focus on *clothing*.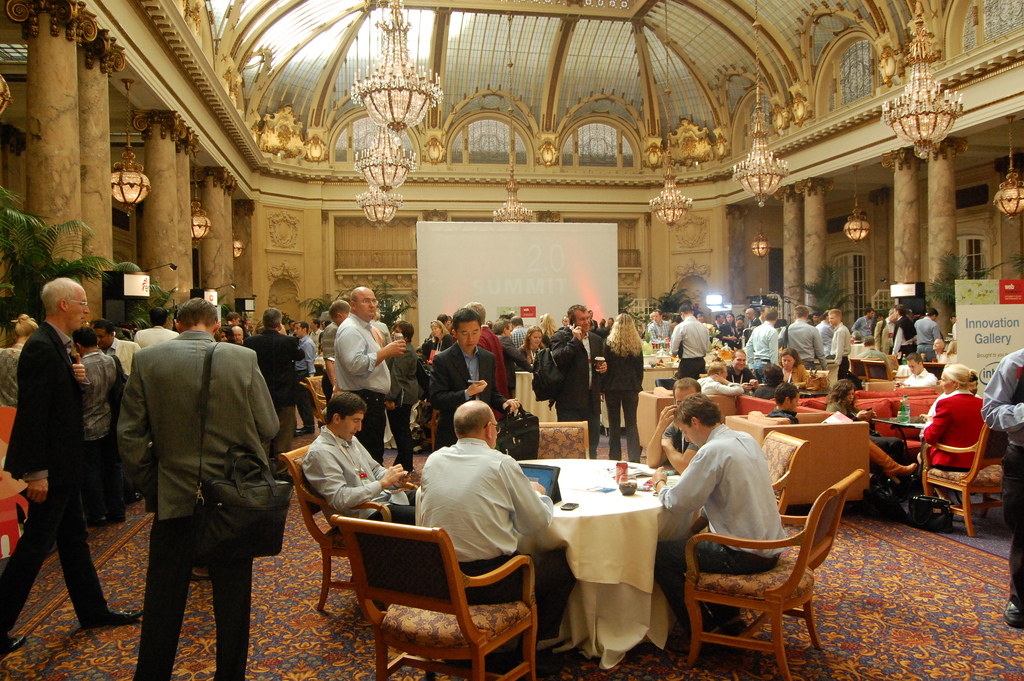
Focused at 134 325 180 346.
